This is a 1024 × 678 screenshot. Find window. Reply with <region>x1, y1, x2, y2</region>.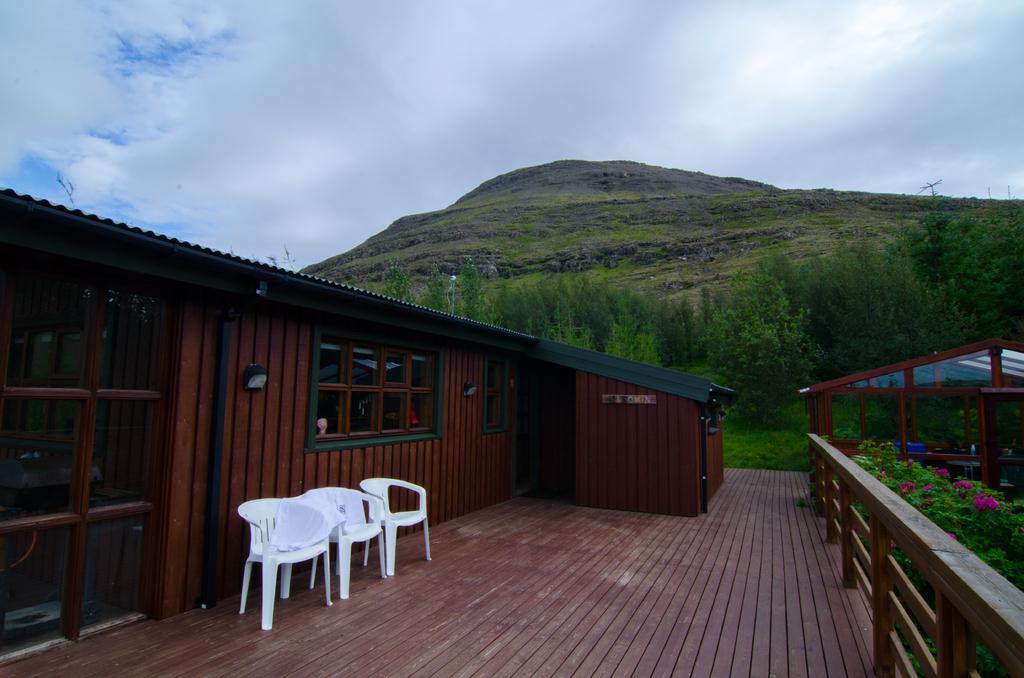
<region>483, 360, 511, 433</region>.
